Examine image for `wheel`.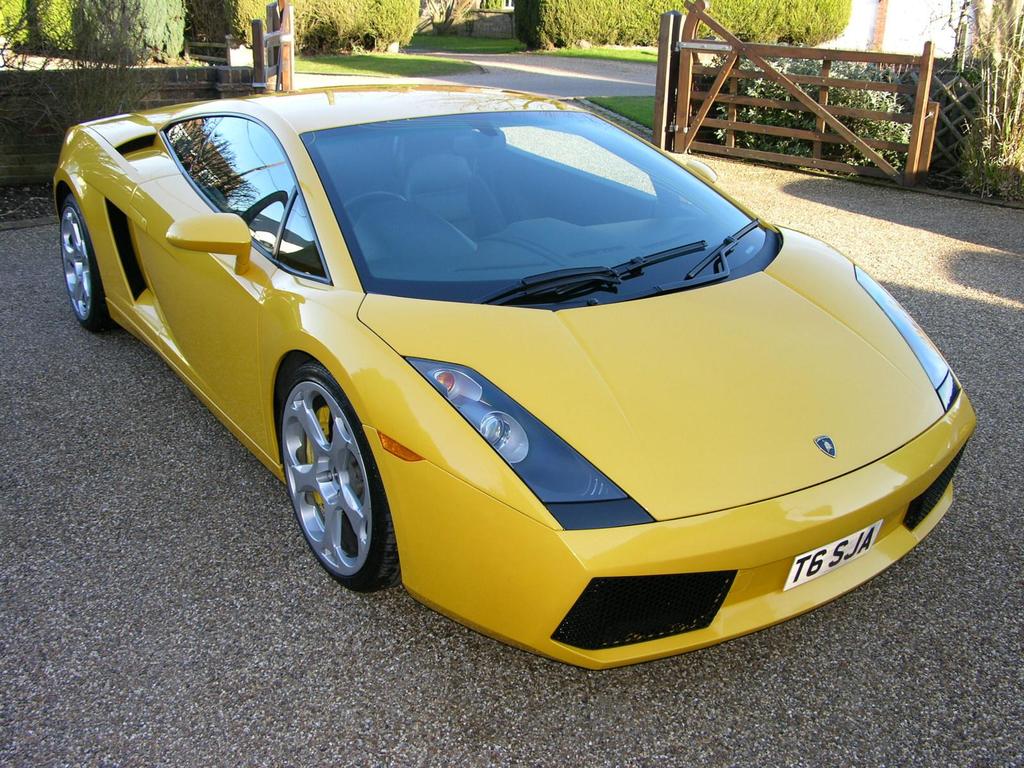
Examination result: region(55, 197, 113, 331).
